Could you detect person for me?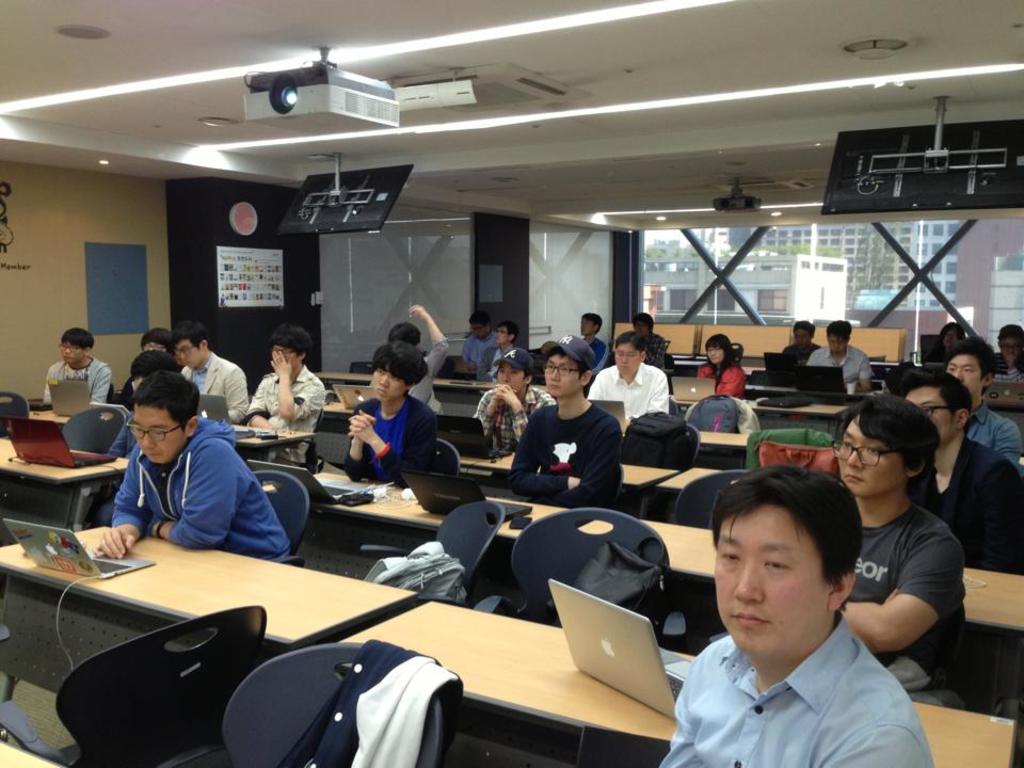
Detection result: (x1=39, y1=323, x2=113, y2=413).
